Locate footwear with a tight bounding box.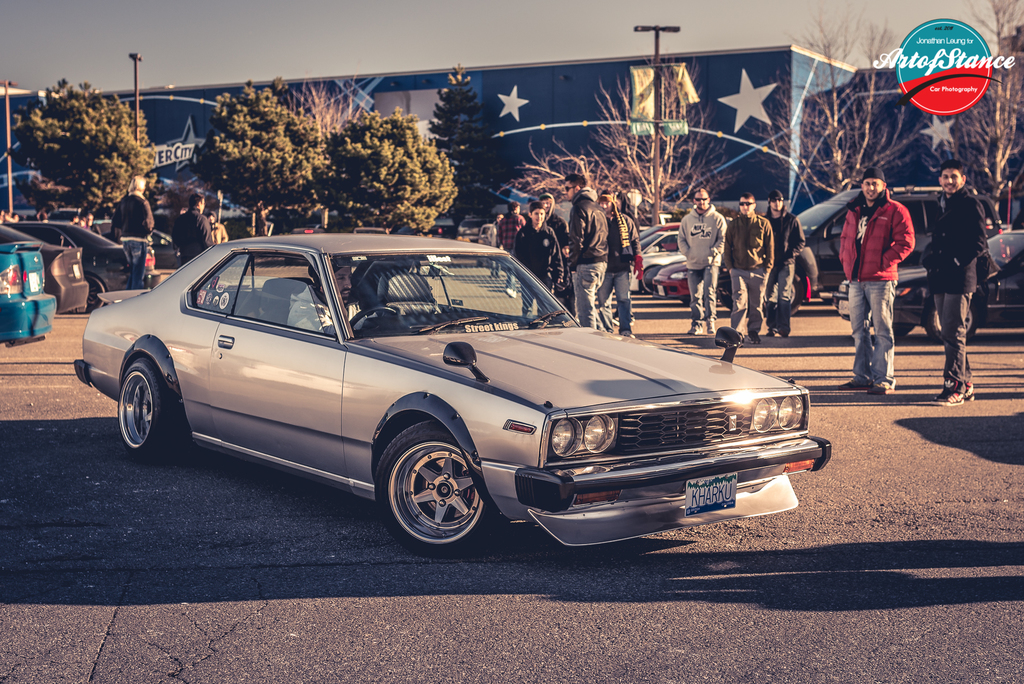
bbox(749, 331, 760, 343).
